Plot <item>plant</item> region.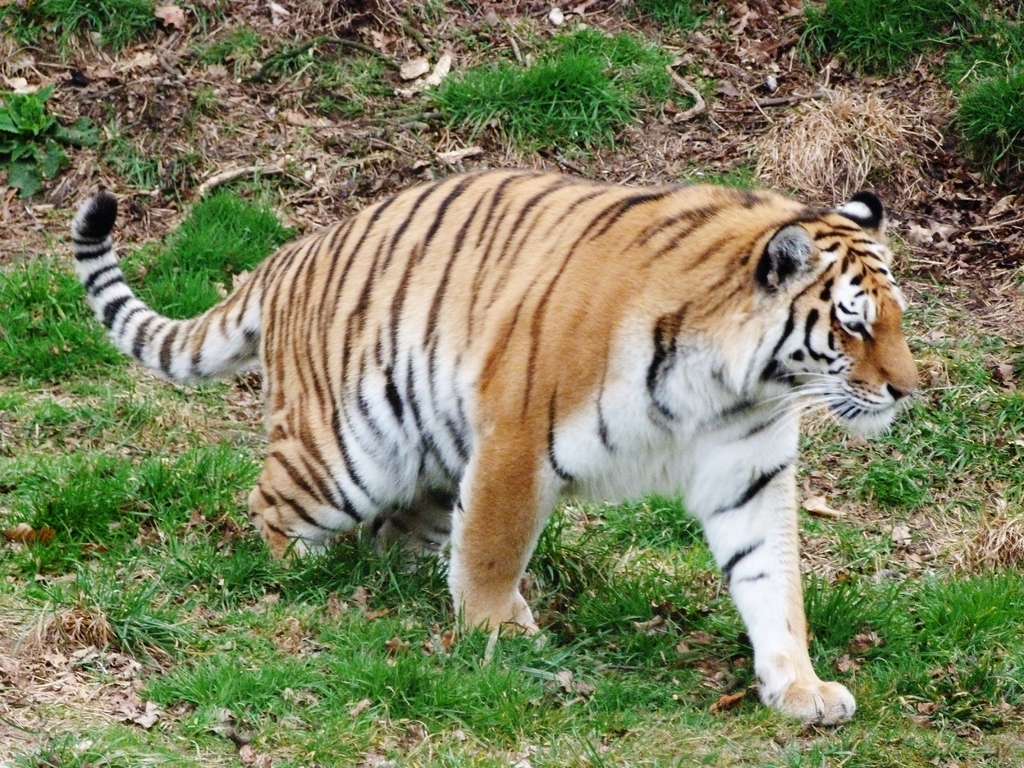
Plotted at {"left": 0, "top": 88, "right": 97, "bottom": 196}.
